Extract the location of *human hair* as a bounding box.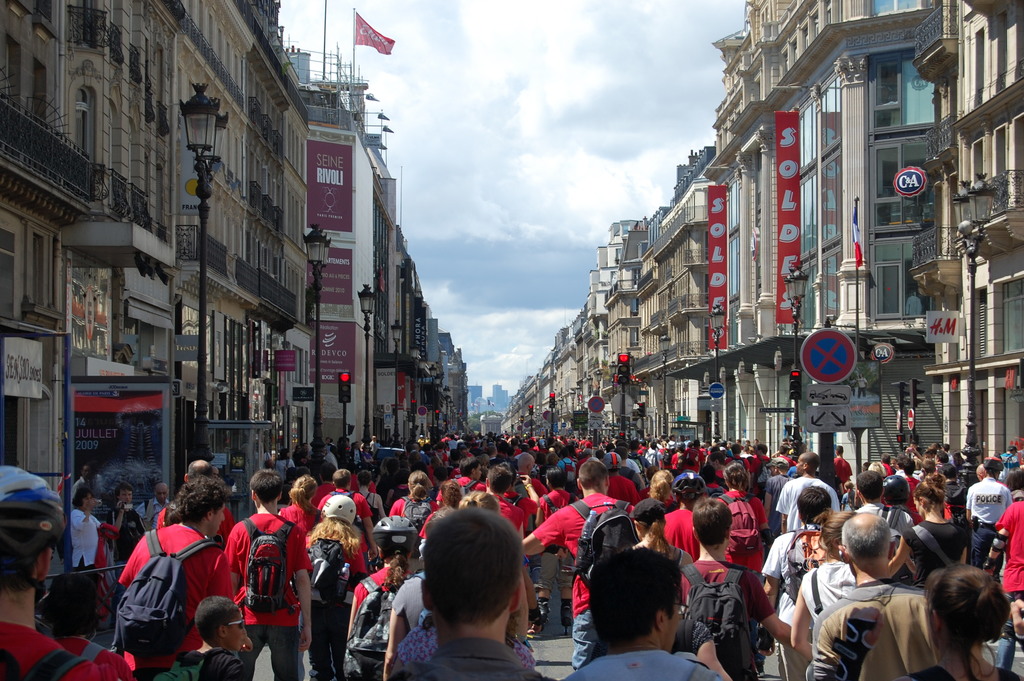
<bbox>487, 465, 509, 502</bbox>.
